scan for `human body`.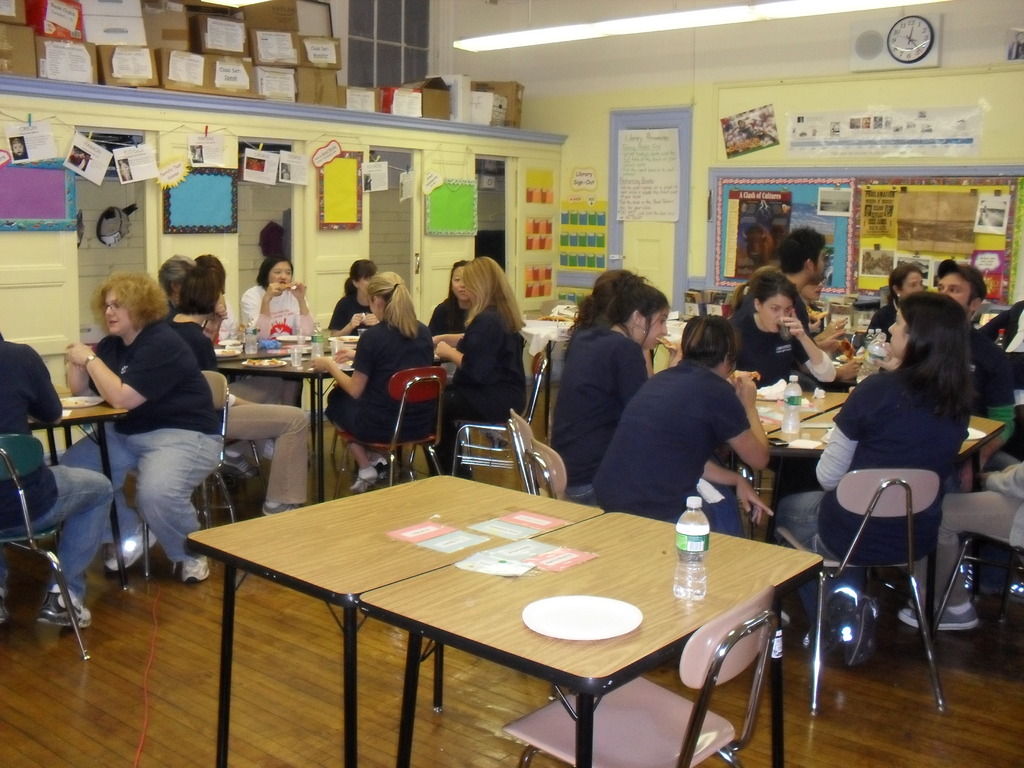
Scan result: left=0, top=330, right=112, bottom=624.
